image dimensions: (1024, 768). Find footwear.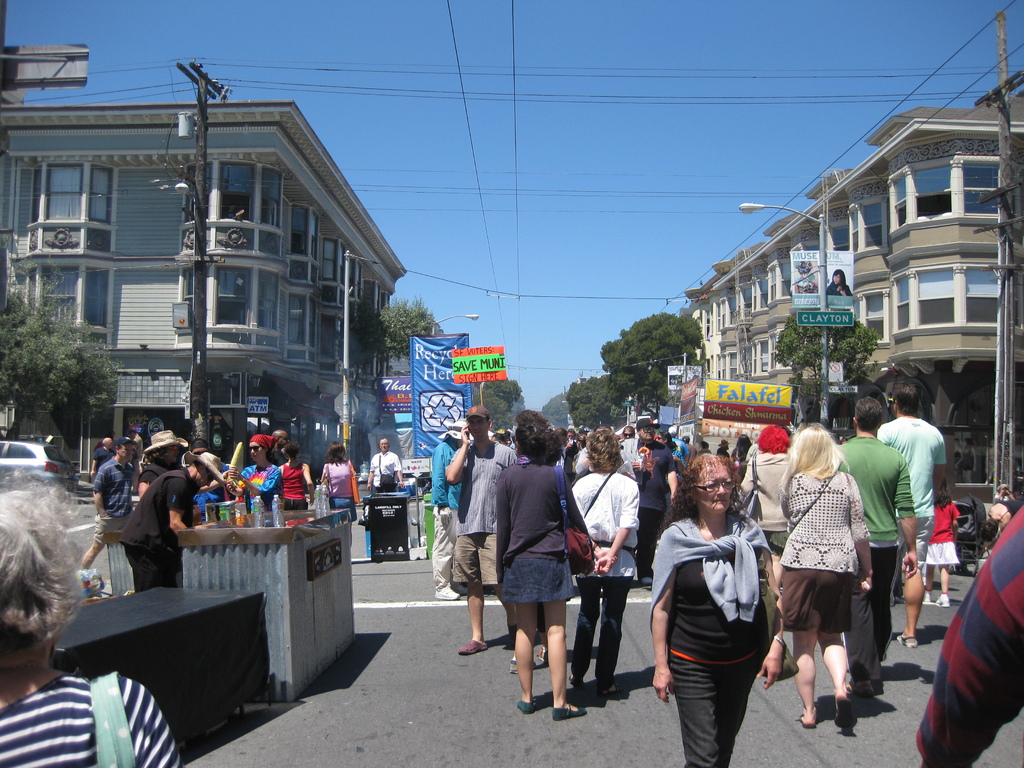
BBox(515, 699, 538, 716).
